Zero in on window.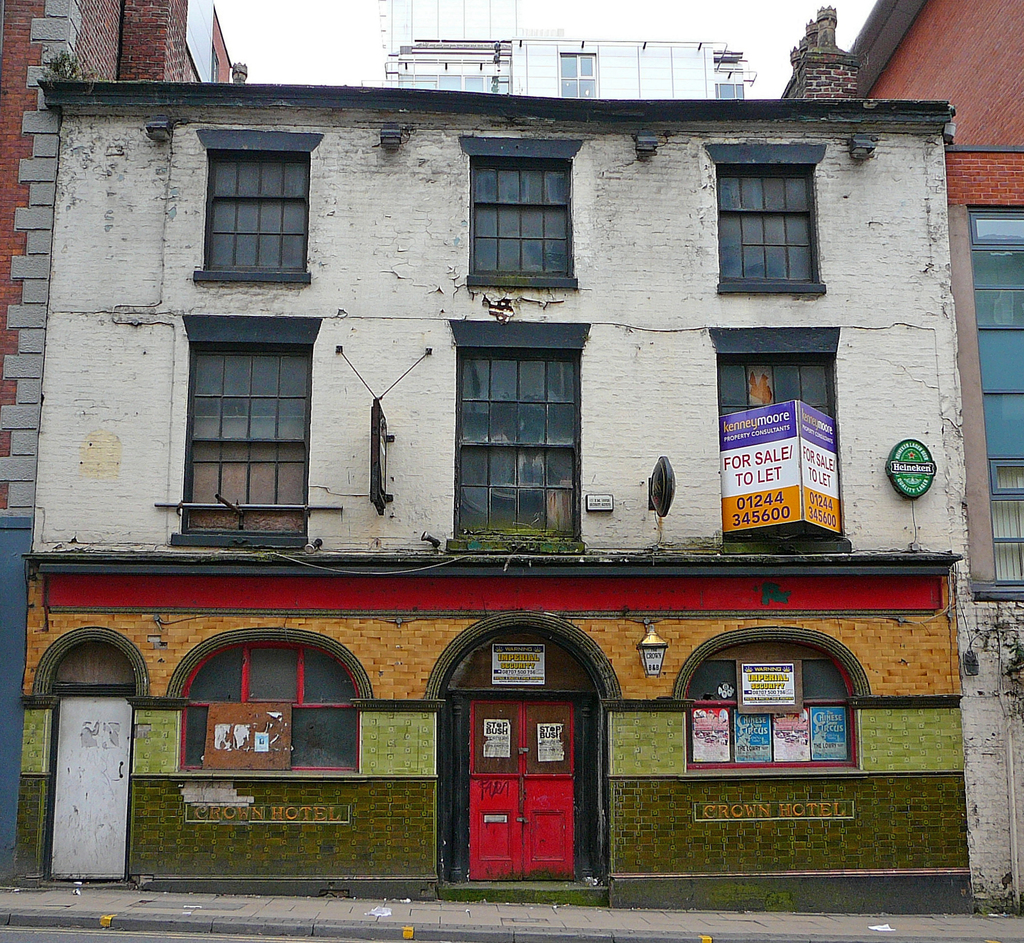
Zeroed in: bbox=(174, 643, 365, 779).
